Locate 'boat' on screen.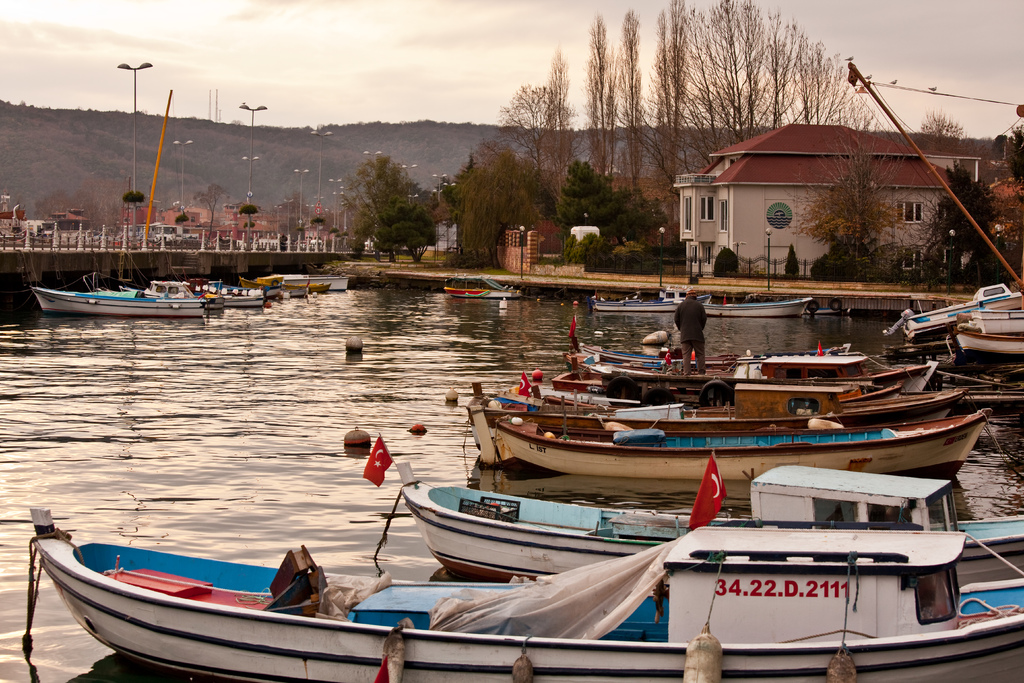
On screen at l=563, t=350, r=892, b=372.
